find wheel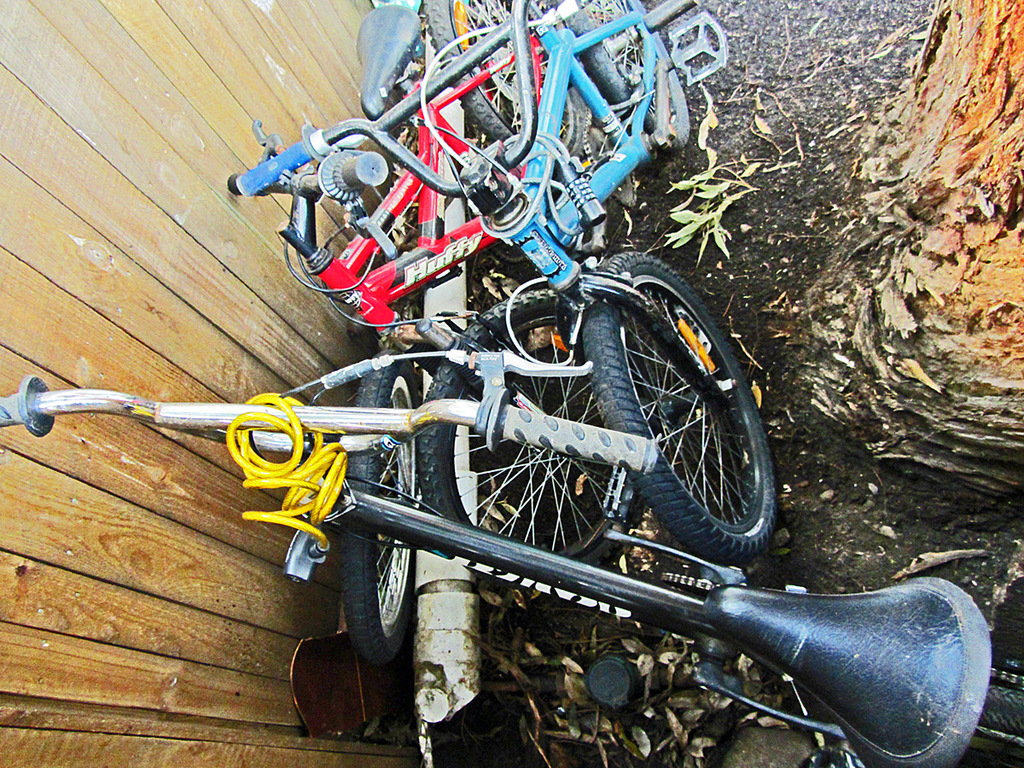
<region>336, 346, 428, 673</region>
